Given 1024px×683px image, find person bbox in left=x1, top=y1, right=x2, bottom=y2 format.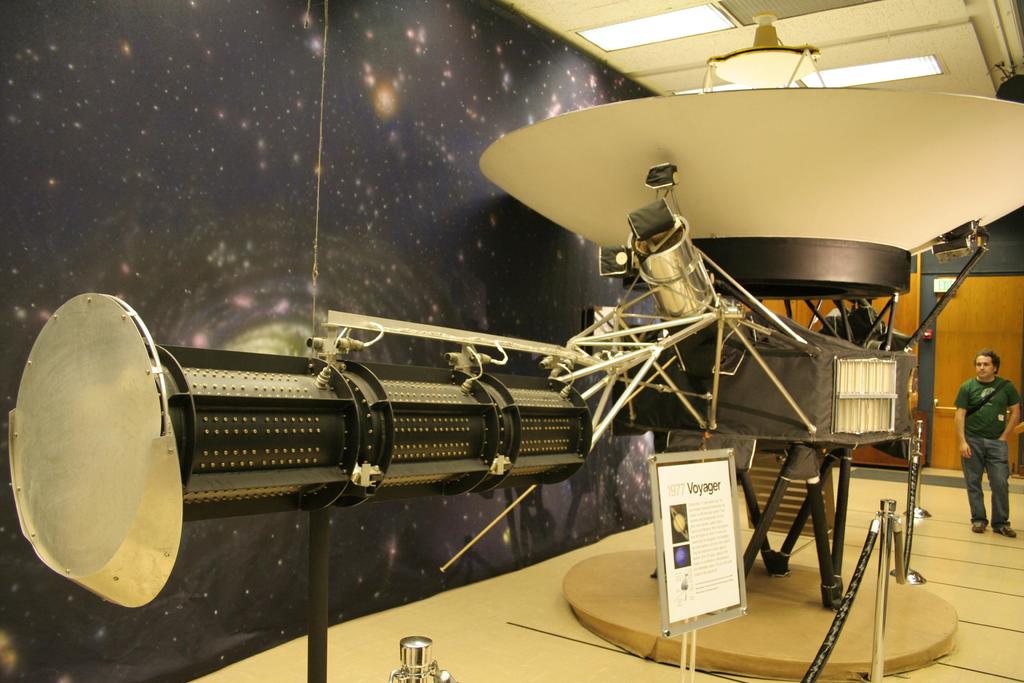
left=955, top=350, right=1023, bottom=543.
